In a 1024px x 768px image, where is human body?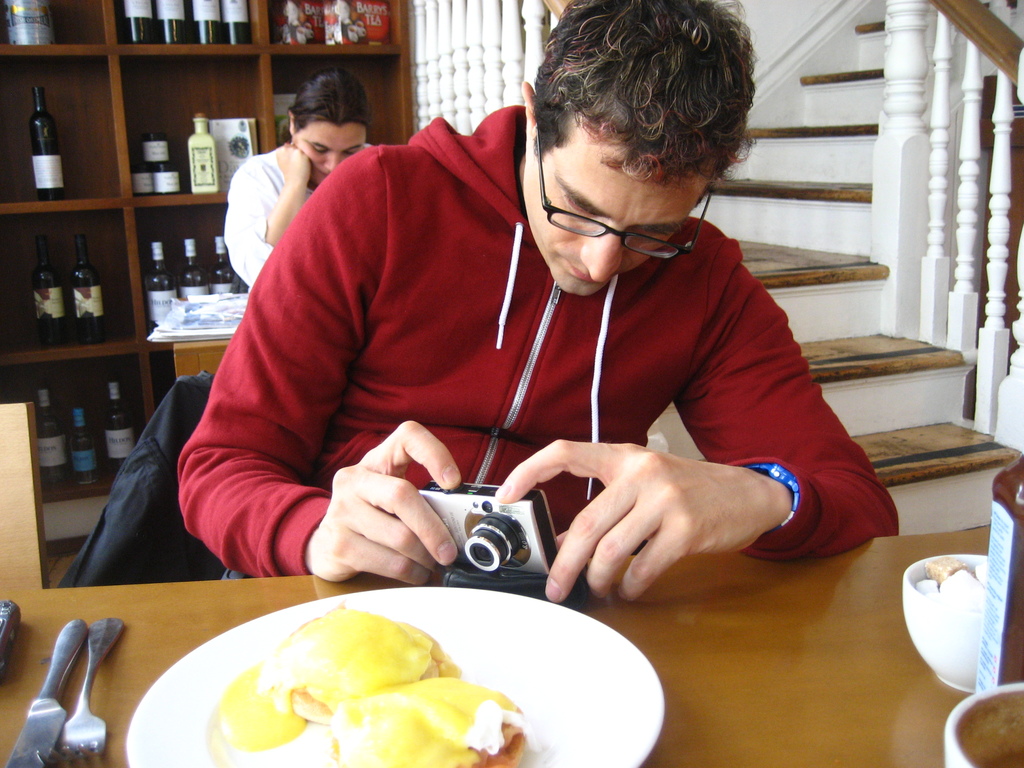
left=213, top=61, right=851, bottom=665.
